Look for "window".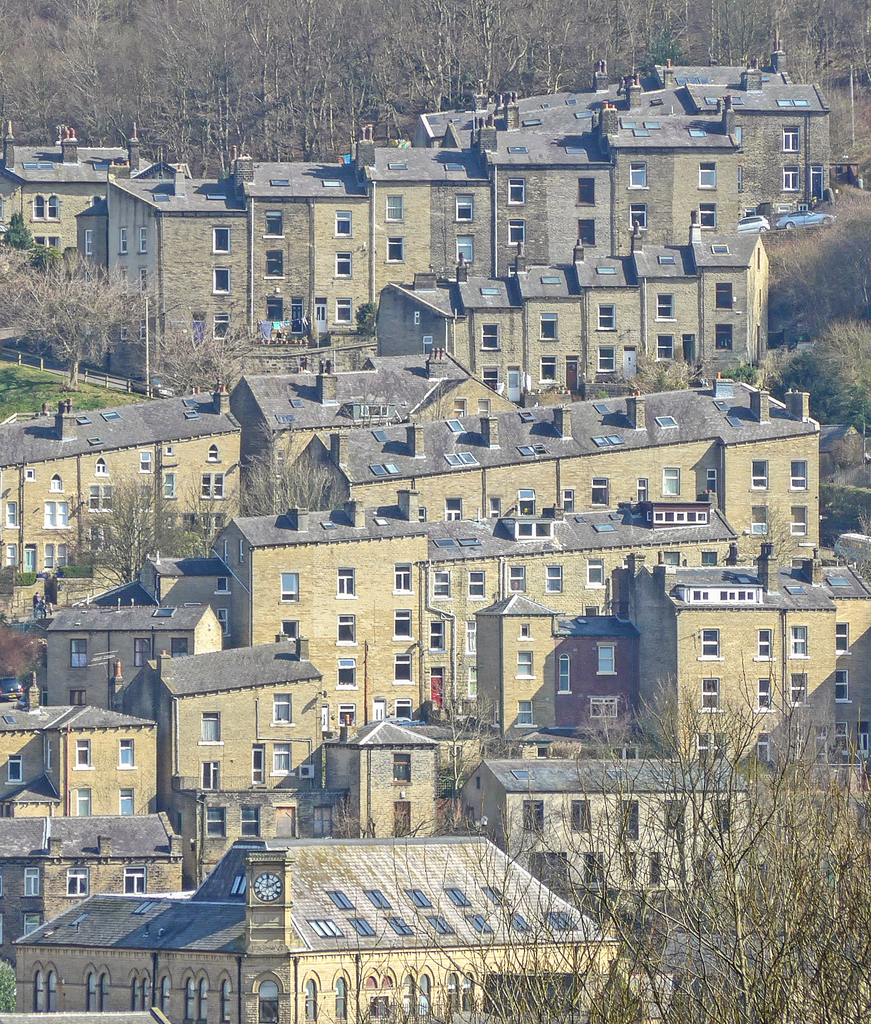
Found: bbox=(578, 179, 596, 207).
